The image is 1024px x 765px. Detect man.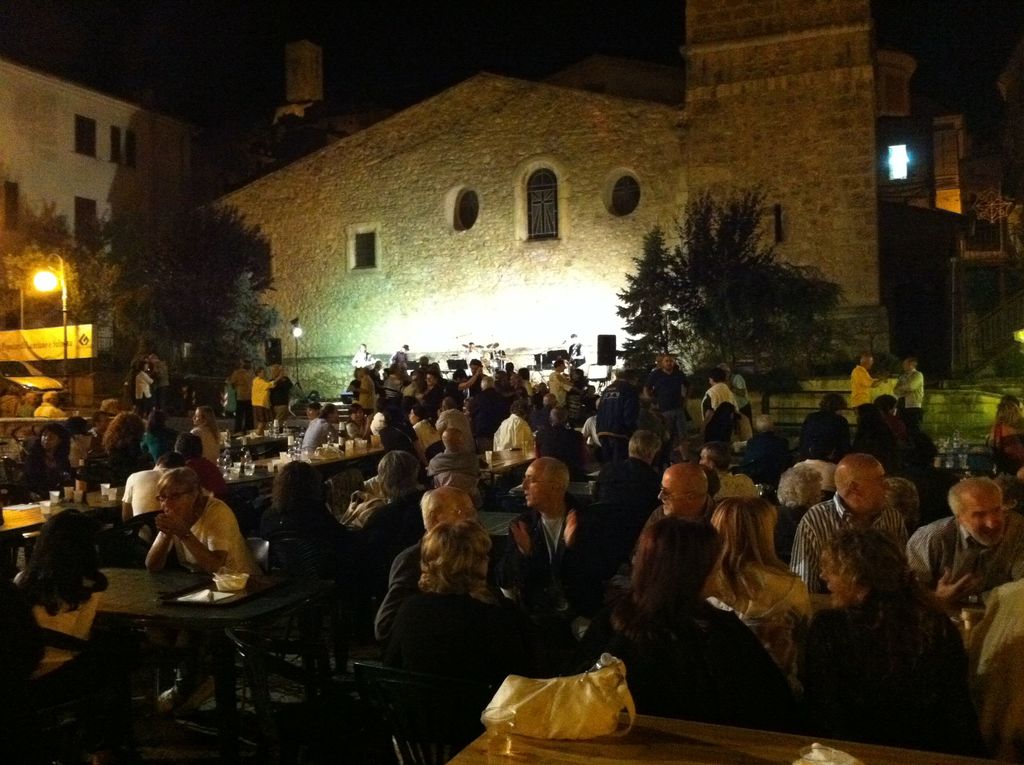
Detection: bbox(644, 464, 718, 530).
